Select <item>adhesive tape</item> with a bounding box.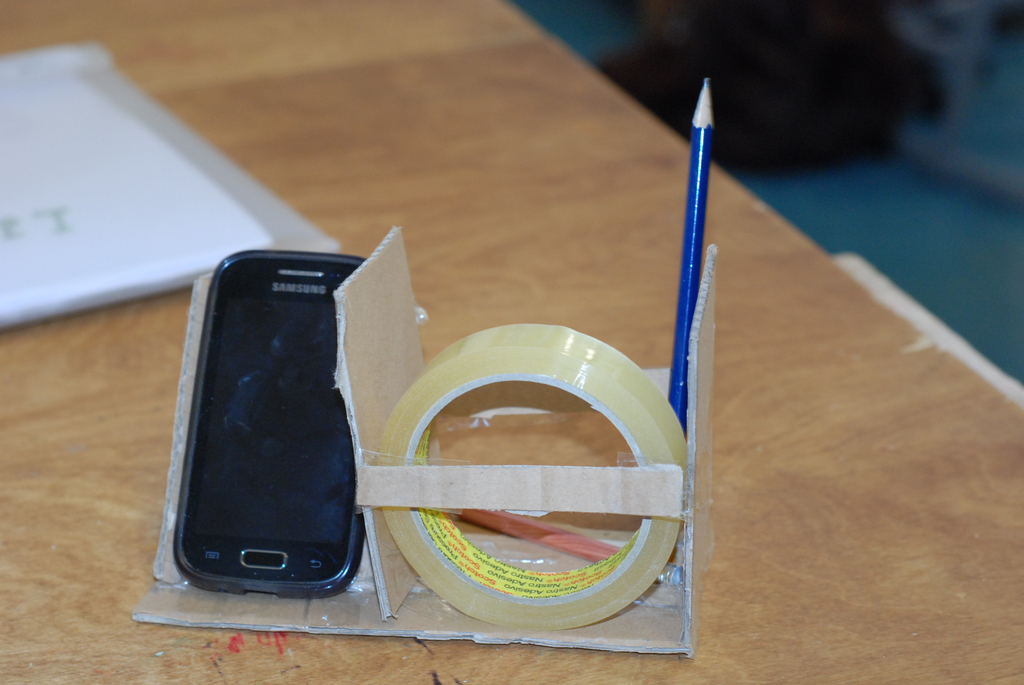
BBox(378, 322, 689, 628).
